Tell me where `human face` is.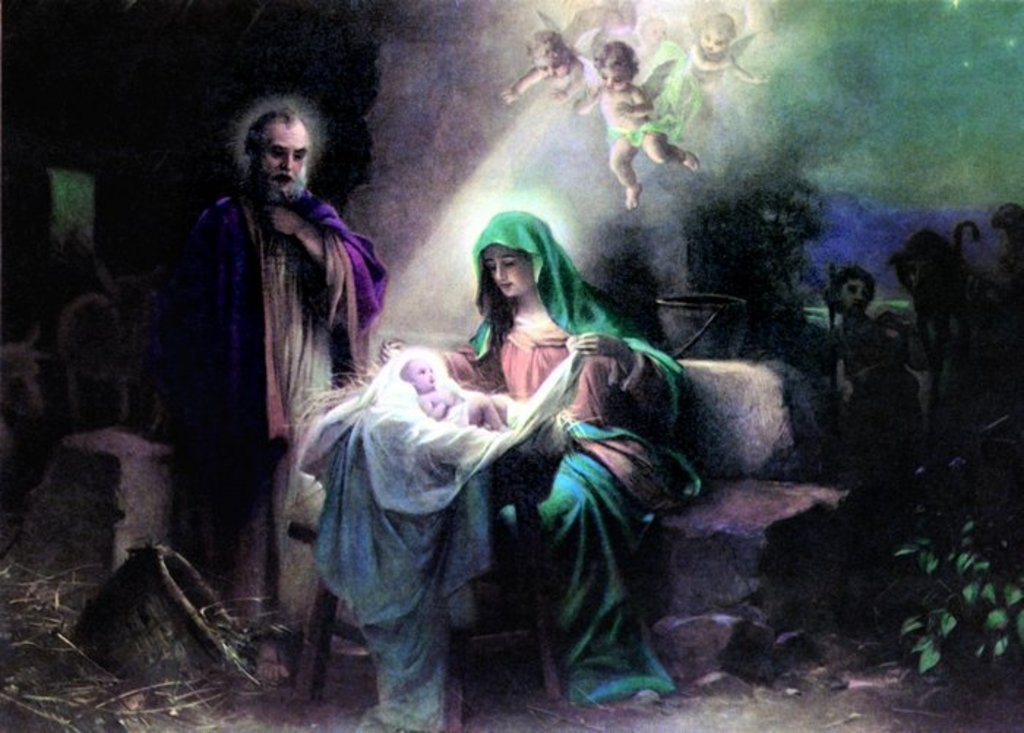
`human face` is at <bbox>255, 116, 310, 195</bbox>.
